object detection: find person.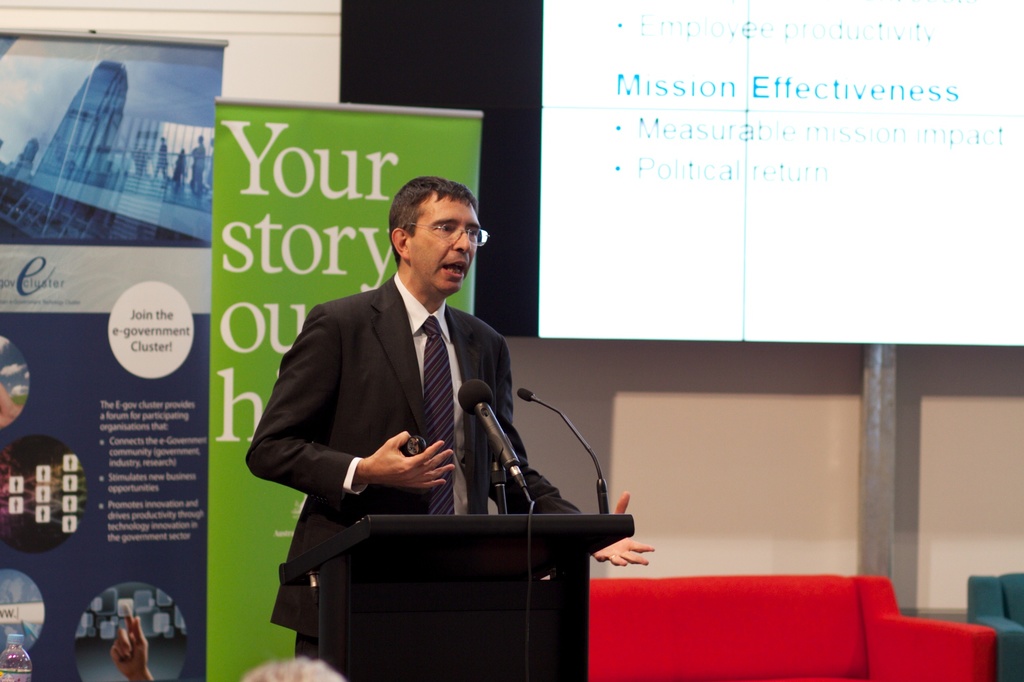
{"left": 240, "top": 655, "right": 344, "bottom": 681}.
